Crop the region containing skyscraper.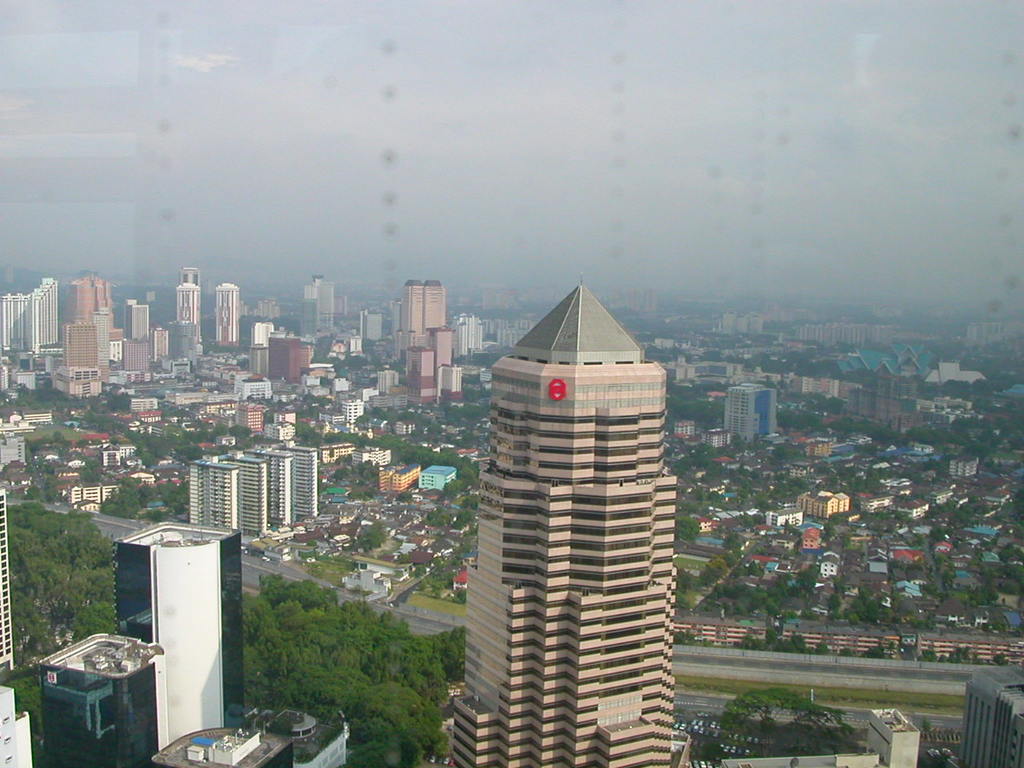
Crop region: 443/275/680/767.
